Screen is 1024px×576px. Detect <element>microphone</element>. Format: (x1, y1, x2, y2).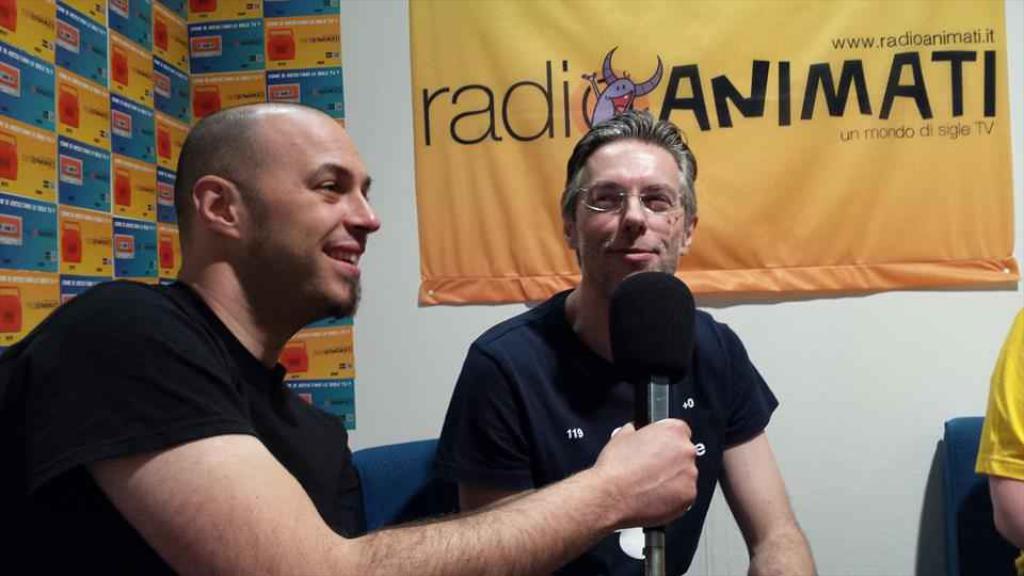
(606, 263, 697, 575).
